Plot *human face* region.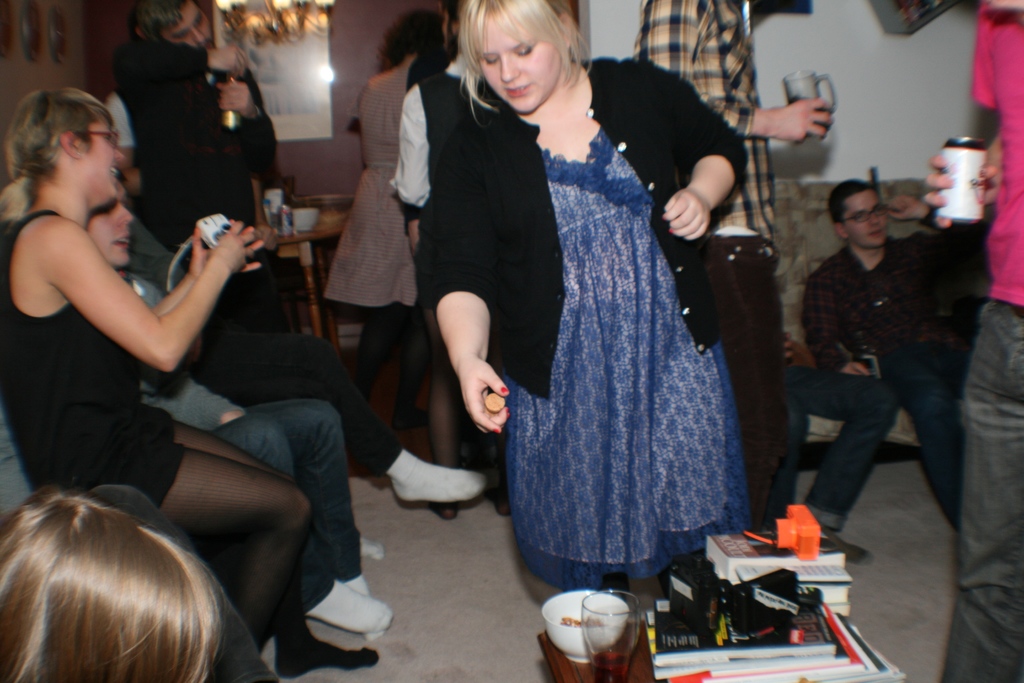
Plotted at 166:0:210:49.
